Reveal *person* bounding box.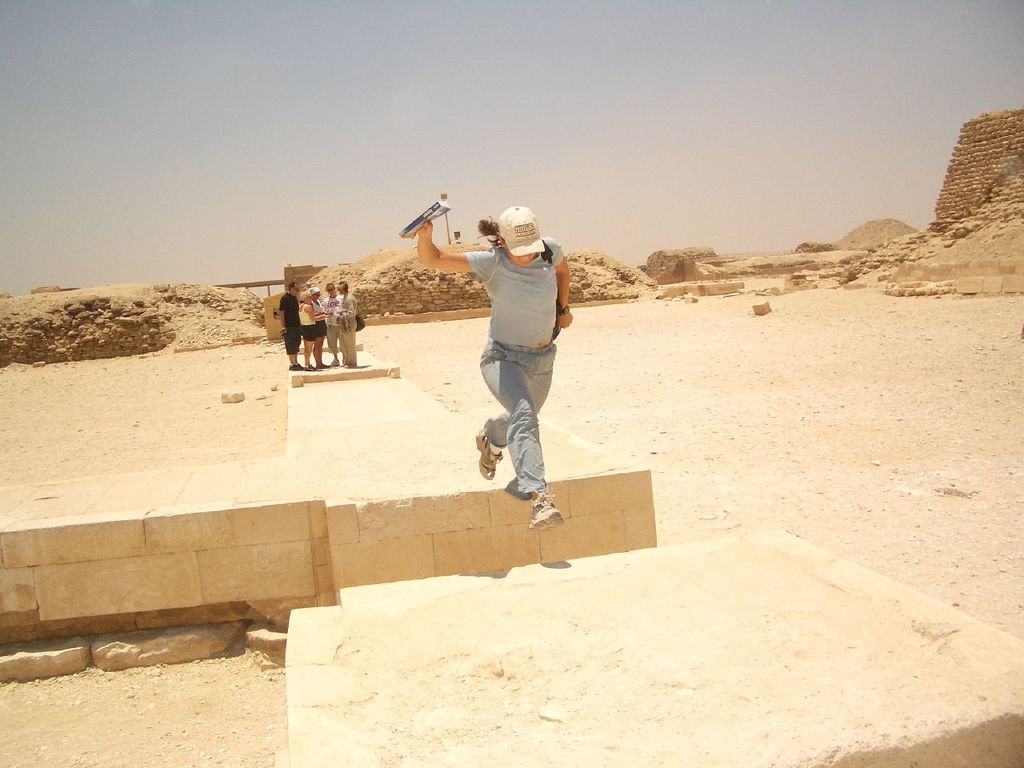
Revealed: (296,294,320,370).
